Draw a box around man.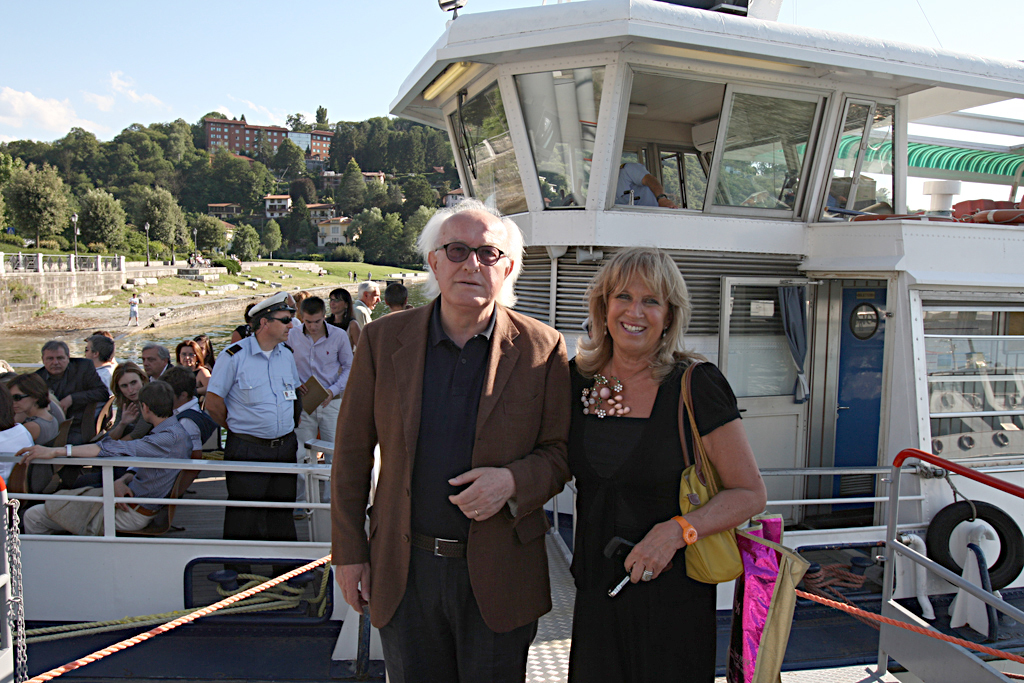
(139,341,178,380).
